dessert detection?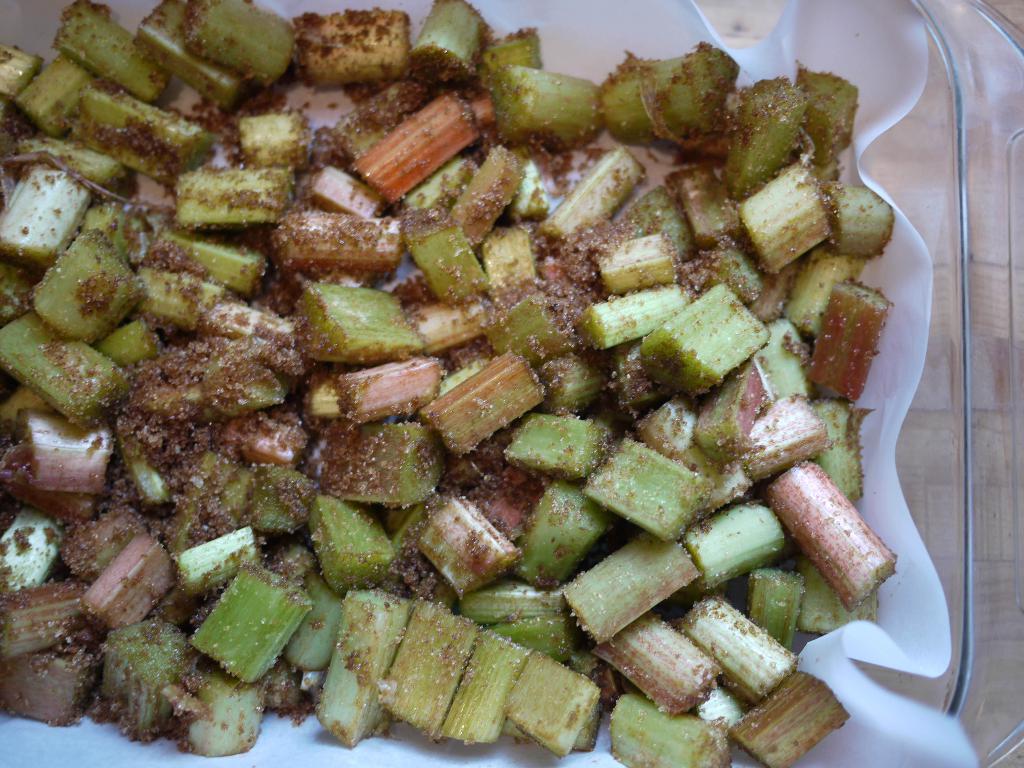
rect(830, 172, 890, 240)
